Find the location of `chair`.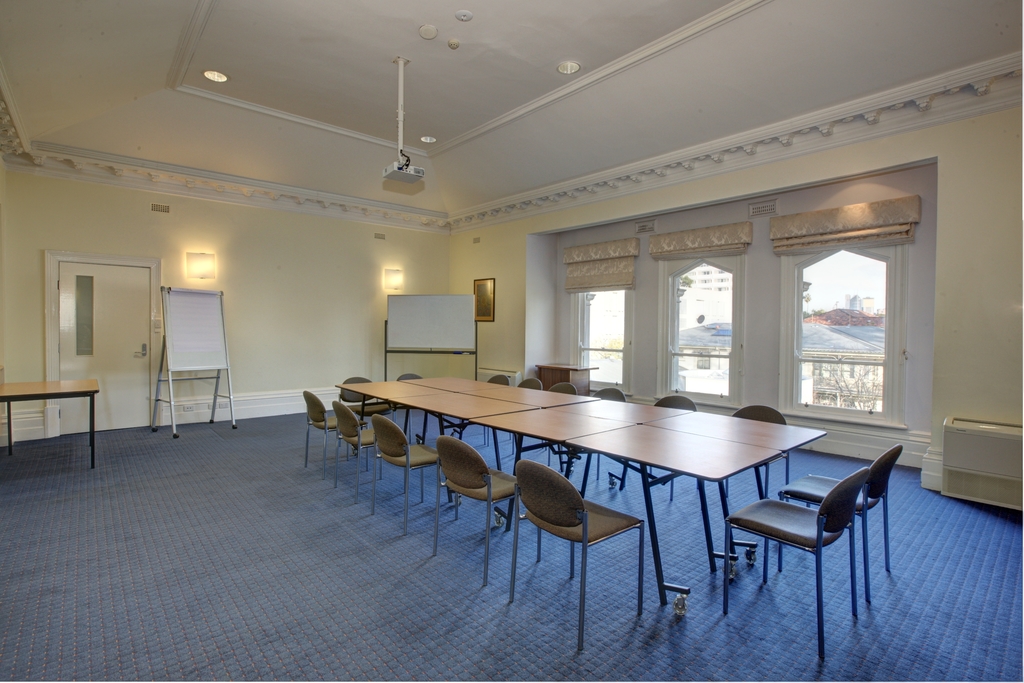
Location: 364,427,439,523.
